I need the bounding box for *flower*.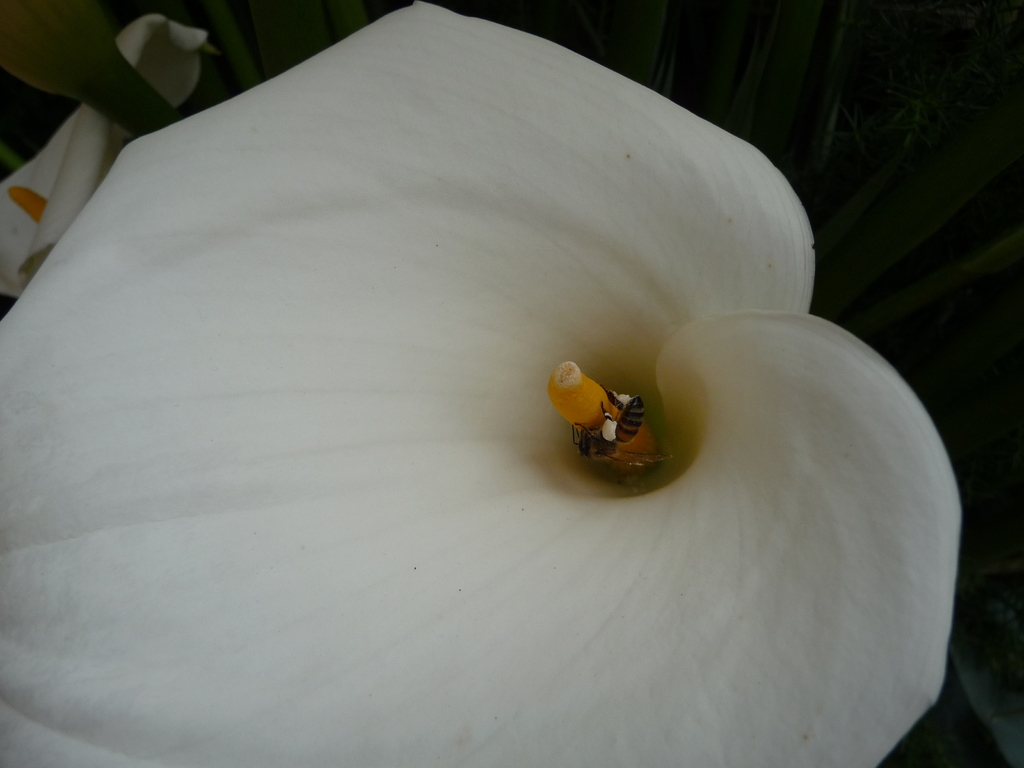
Here it is: [0,18,208,305].
